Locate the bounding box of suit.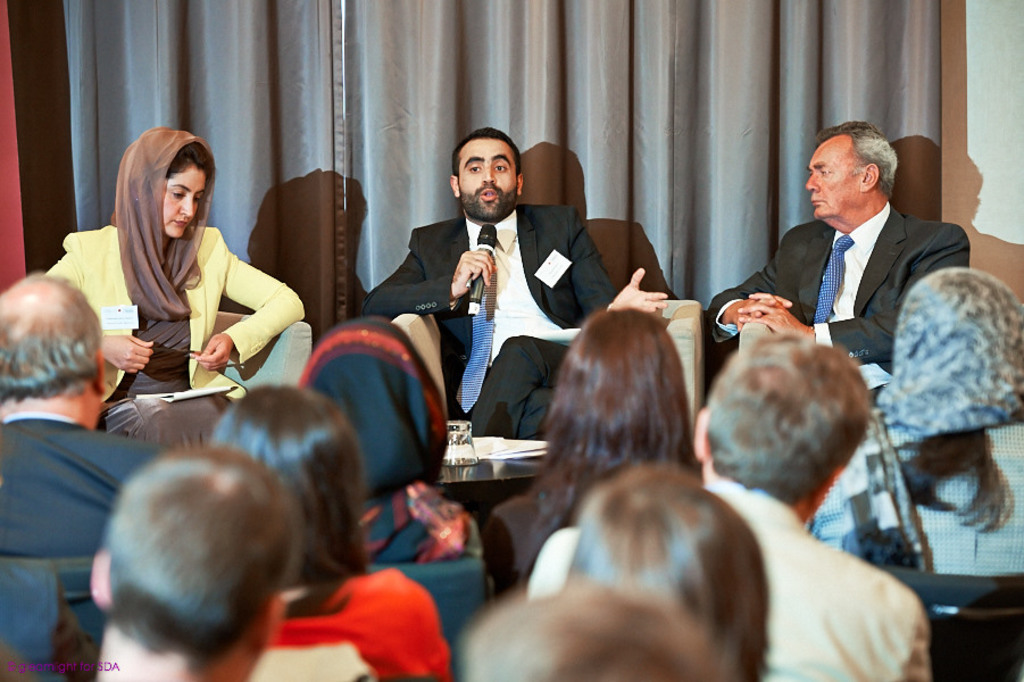
Bounding box: <bbox>38, 225, 215, 452</bbox>.
